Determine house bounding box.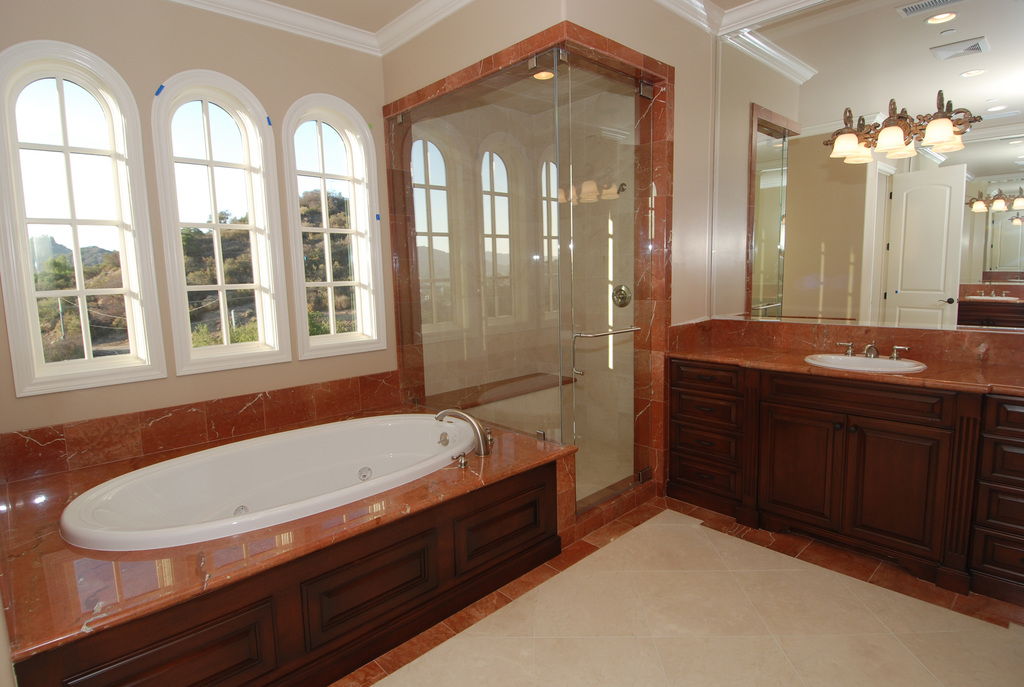
Determined: 0:0:1023:686.
